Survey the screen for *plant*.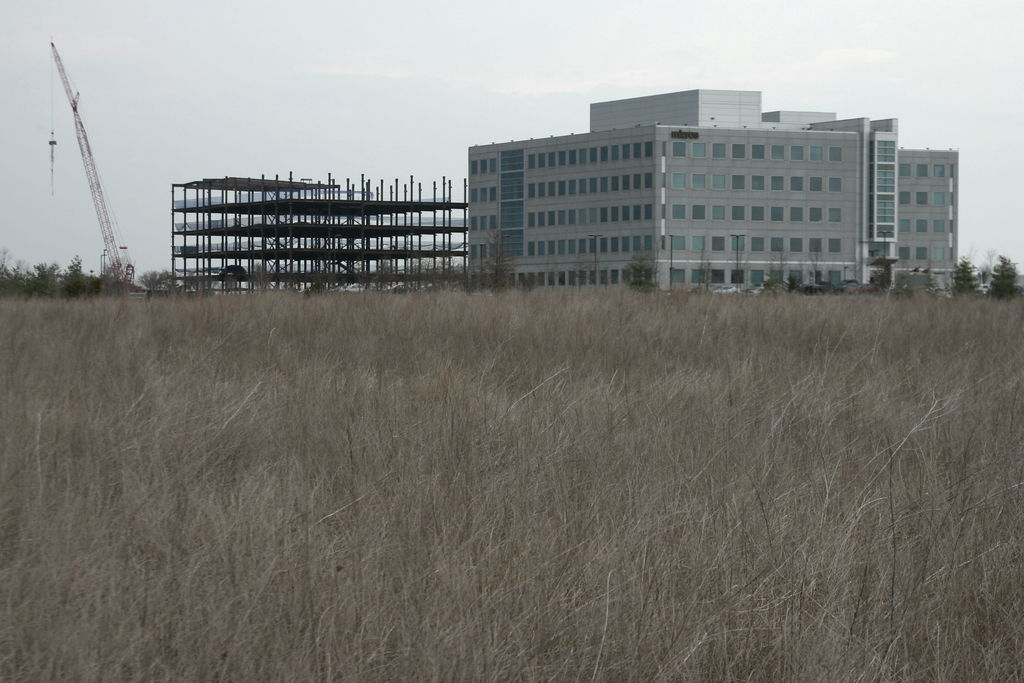
Survey found: select_region(990, 252, 1021, 305).
